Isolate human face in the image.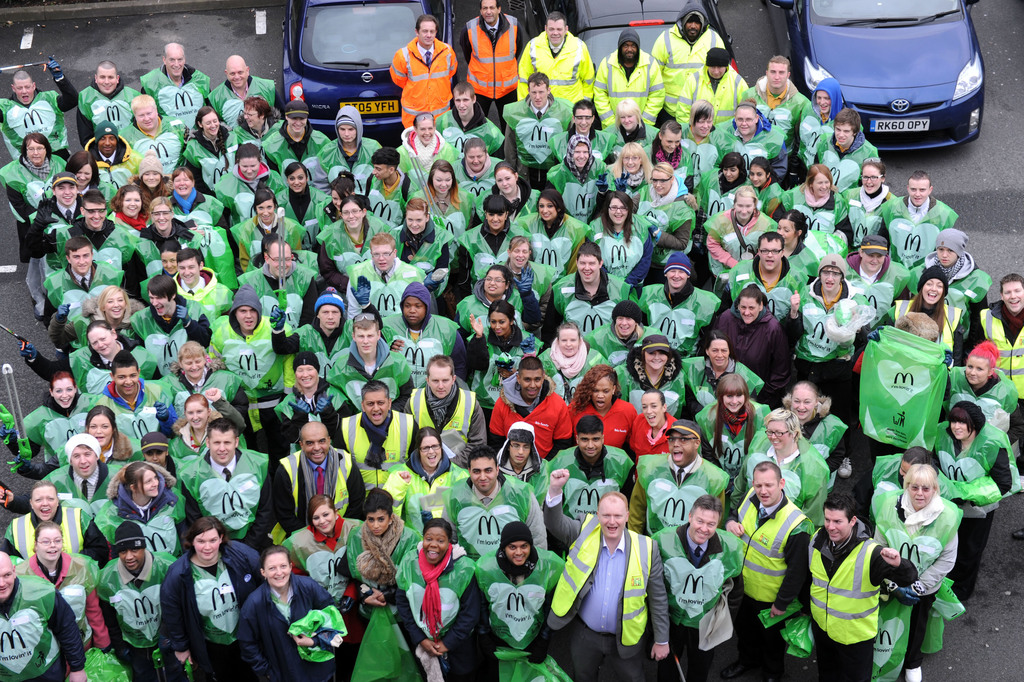
Isolated region: (910, 181, 926, 207).
